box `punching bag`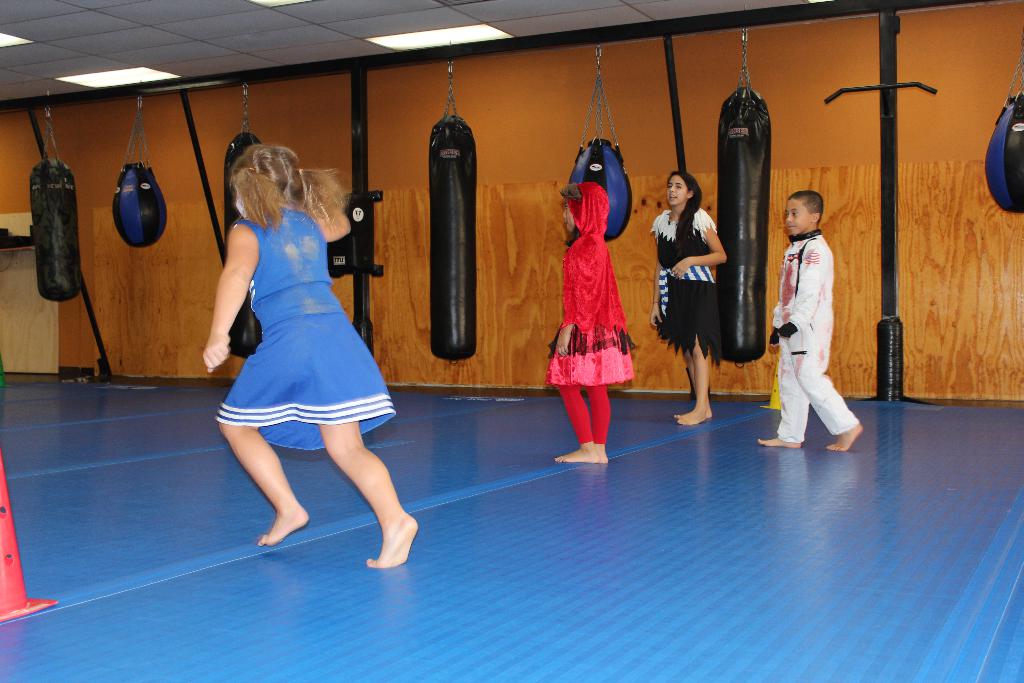
(982, 94, 1023, 212)
